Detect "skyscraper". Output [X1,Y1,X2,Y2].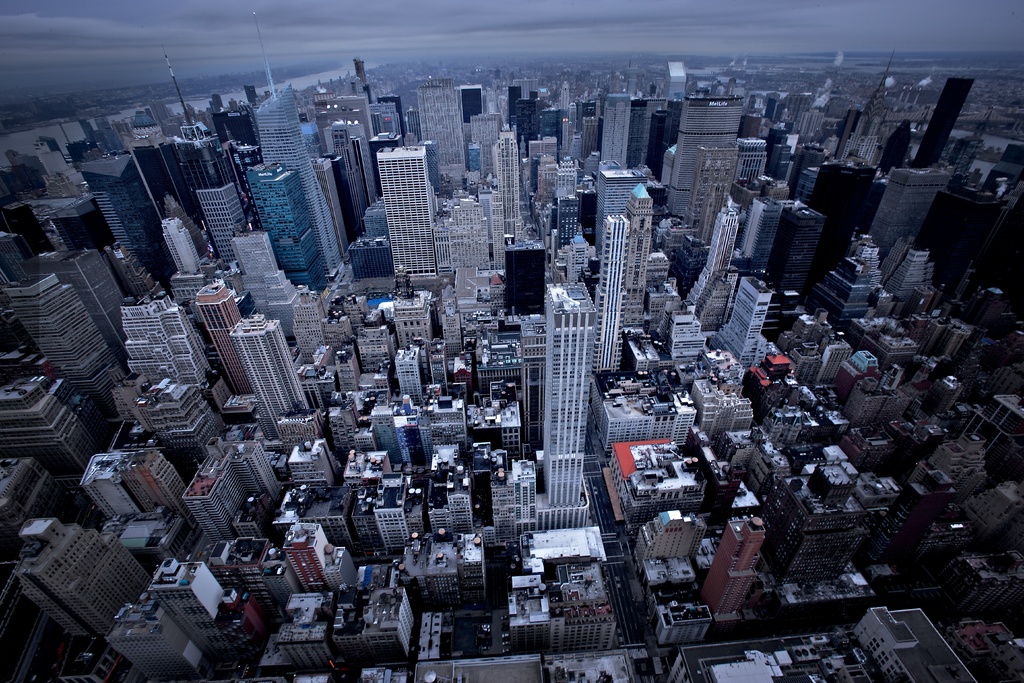
[913,438,988,524].
